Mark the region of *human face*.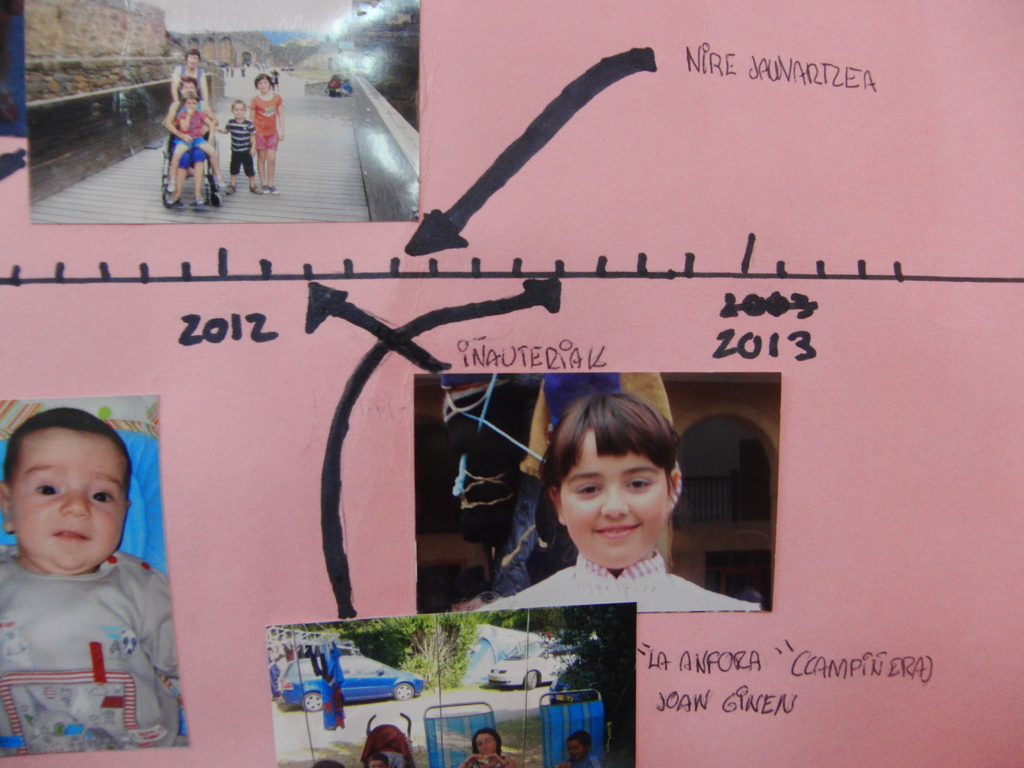
Region: (left=186, top=98, right=197, bottom=107).
